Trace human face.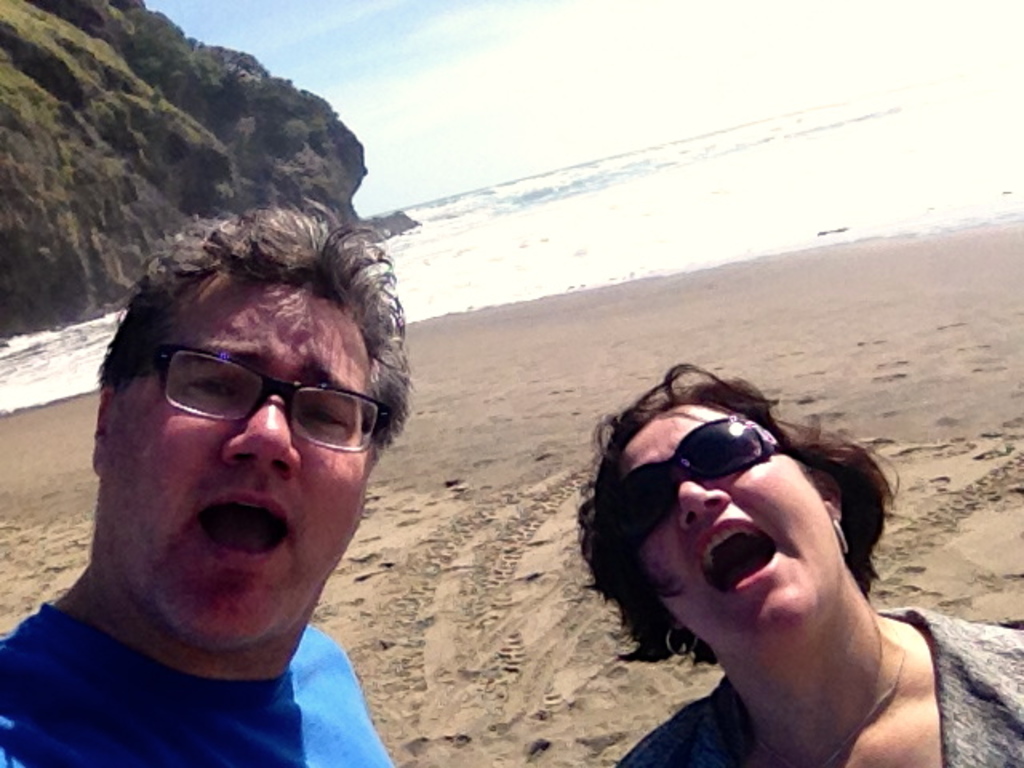
Traced to <box>618,406,838,650</box>.
